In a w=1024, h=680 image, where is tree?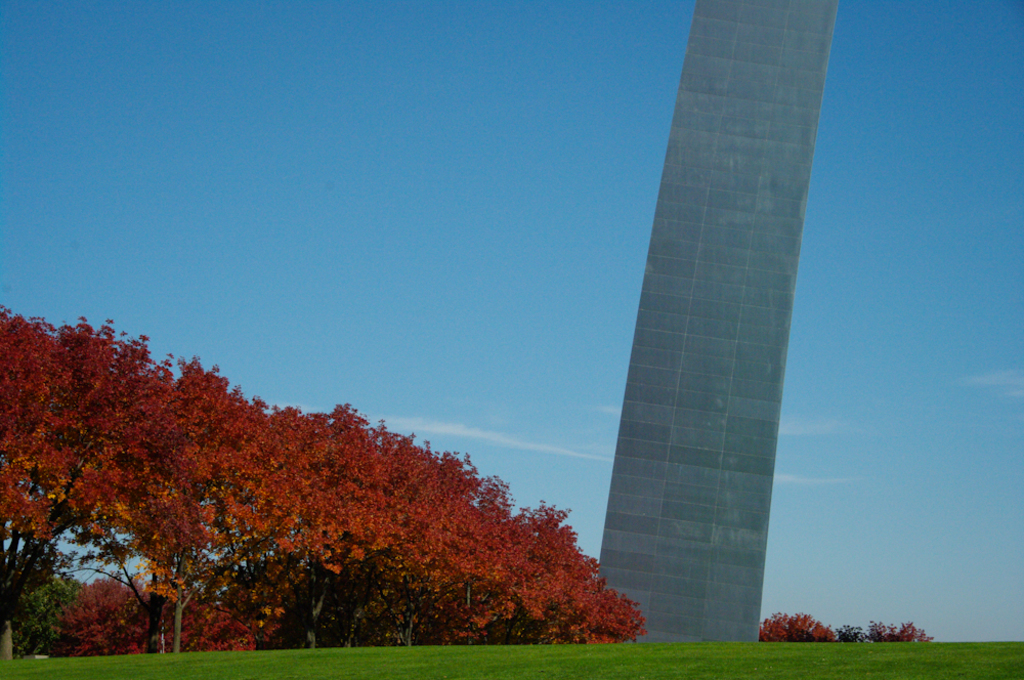
0, 552, 82, 637.
